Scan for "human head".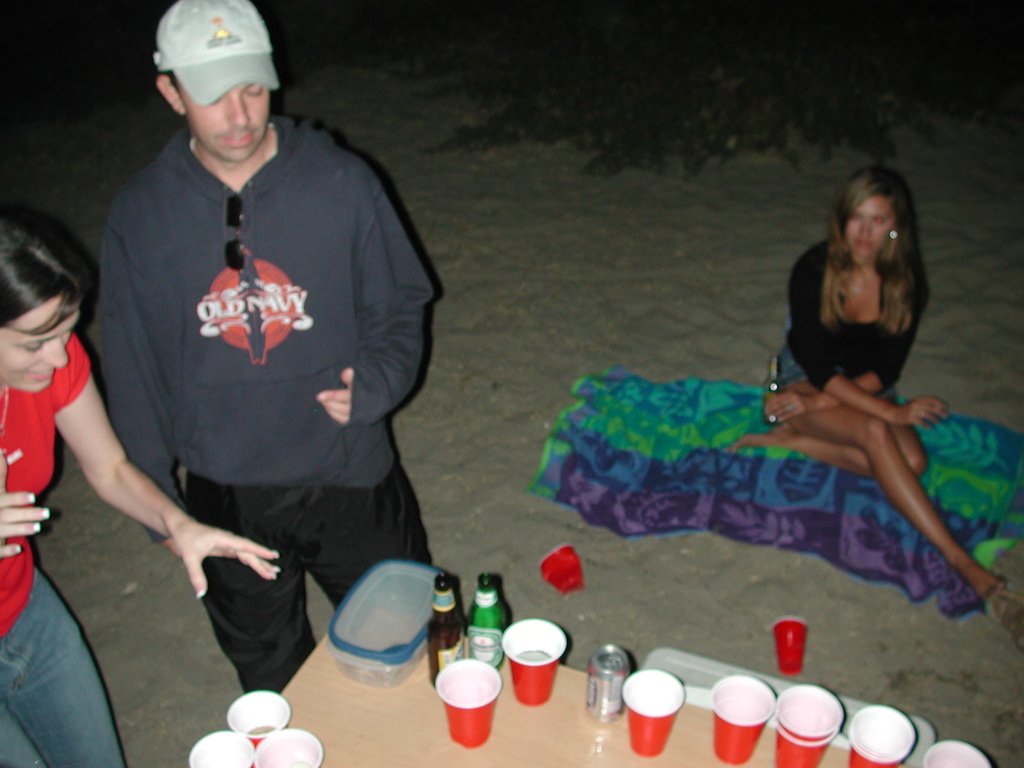
Scan result: [141,1,280,162].
